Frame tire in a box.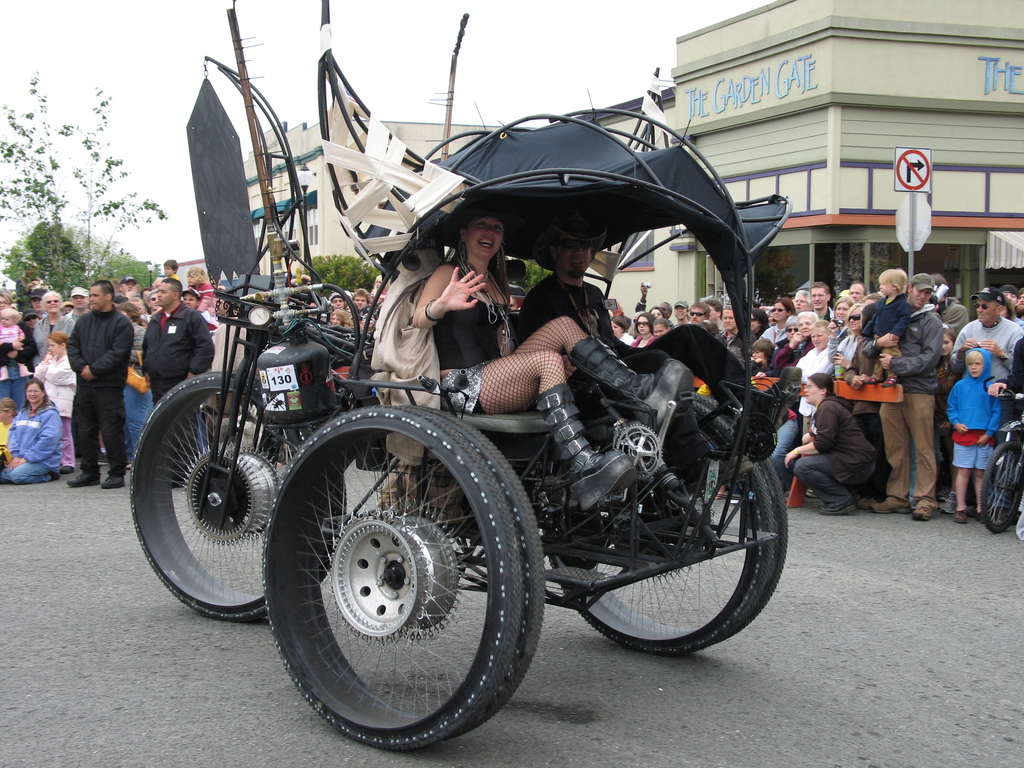
257, 403, 545, 753.
